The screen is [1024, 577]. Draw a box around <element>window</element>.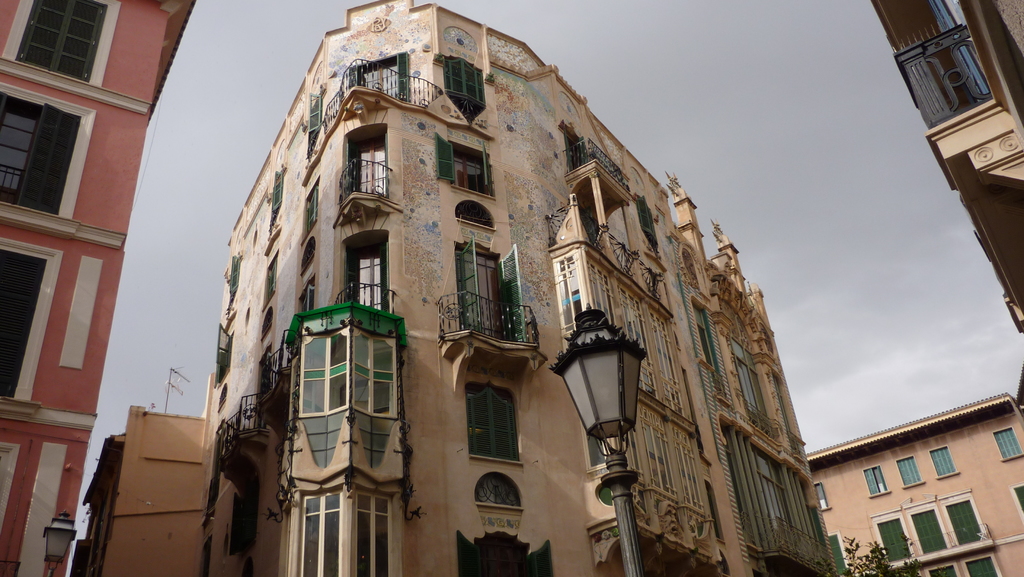
467,380,518,464.
